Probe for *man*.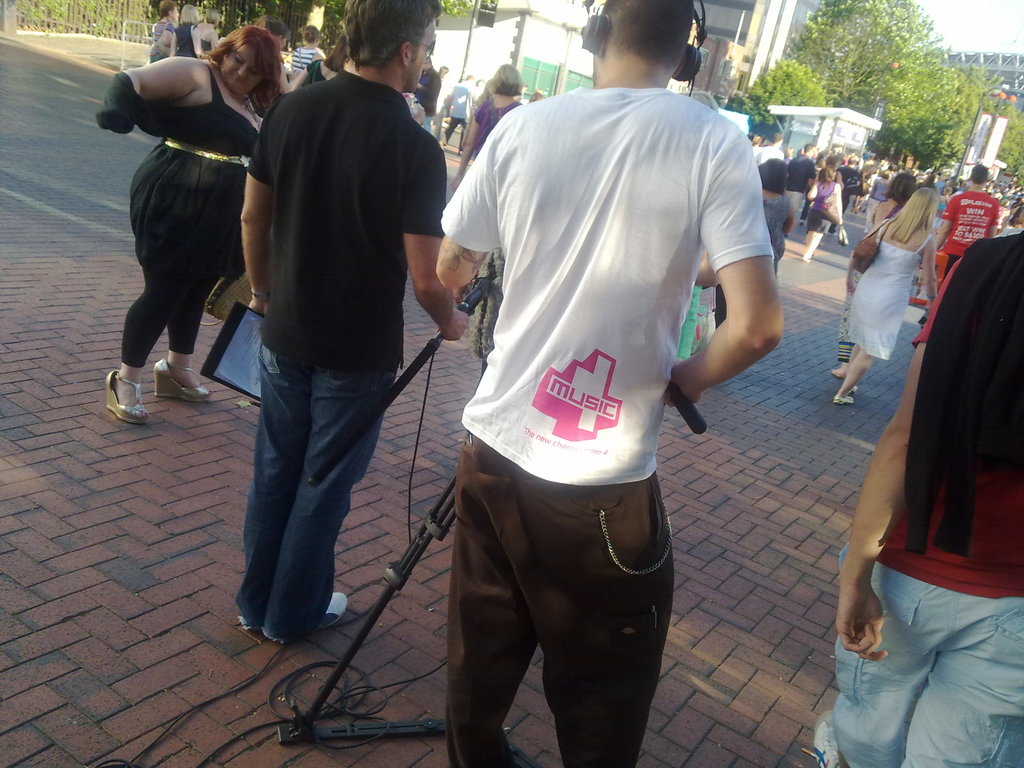
Probe result: select_region(831, 157, 861, 211).
